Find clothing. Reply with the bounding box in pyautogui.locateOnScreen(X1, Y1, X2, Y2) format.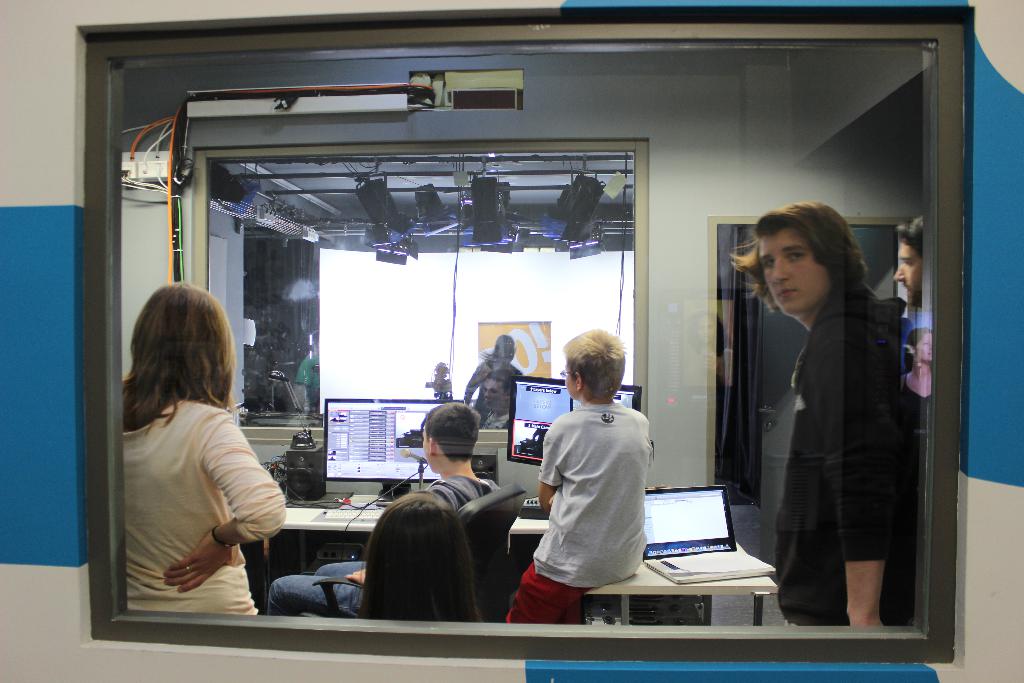
pyautogui.locateOnScreen(112, 370, 287, 613).
